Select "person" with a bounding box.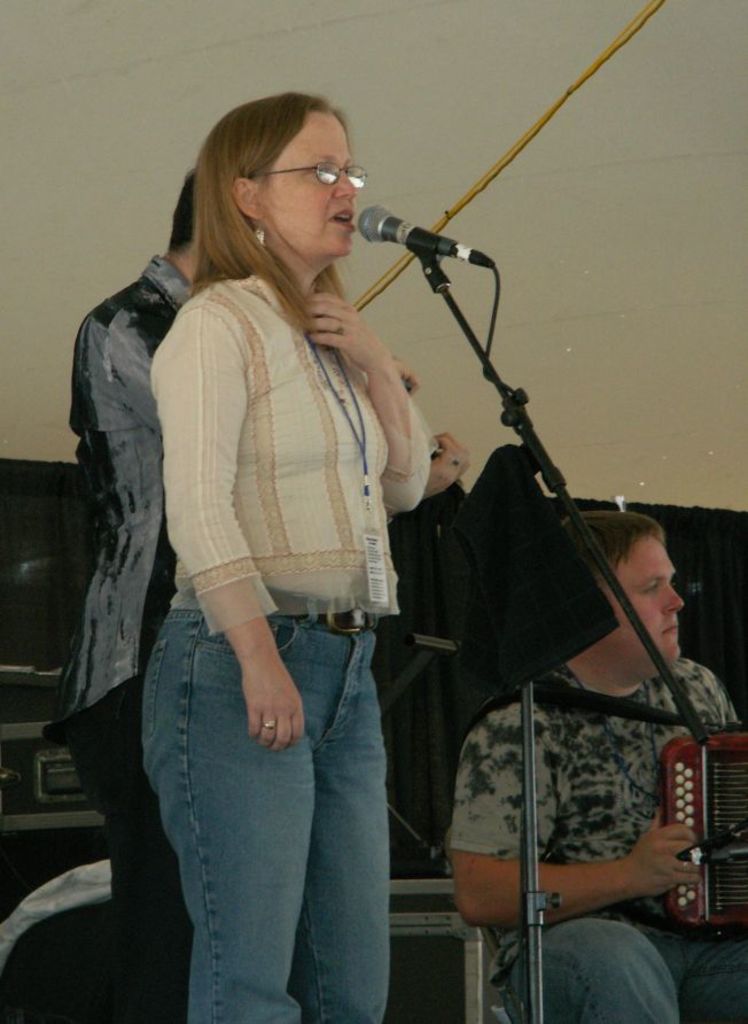
x1=53 y1=163 x2=480 y2=1023.
